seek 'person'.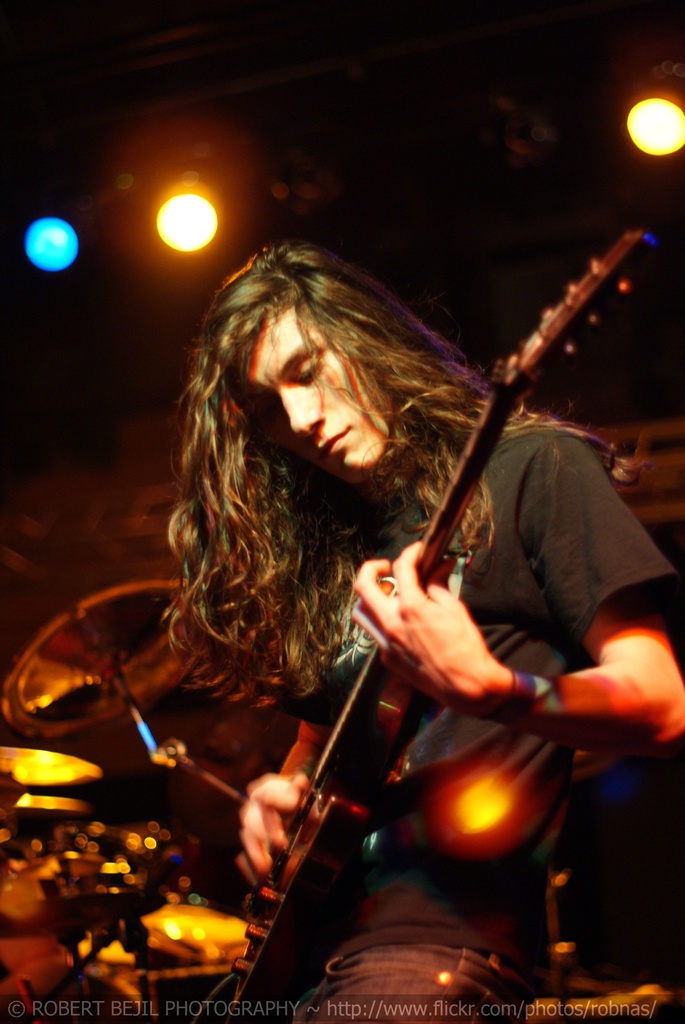
<bbox>143, 215, 624, 1002</bbox>.
